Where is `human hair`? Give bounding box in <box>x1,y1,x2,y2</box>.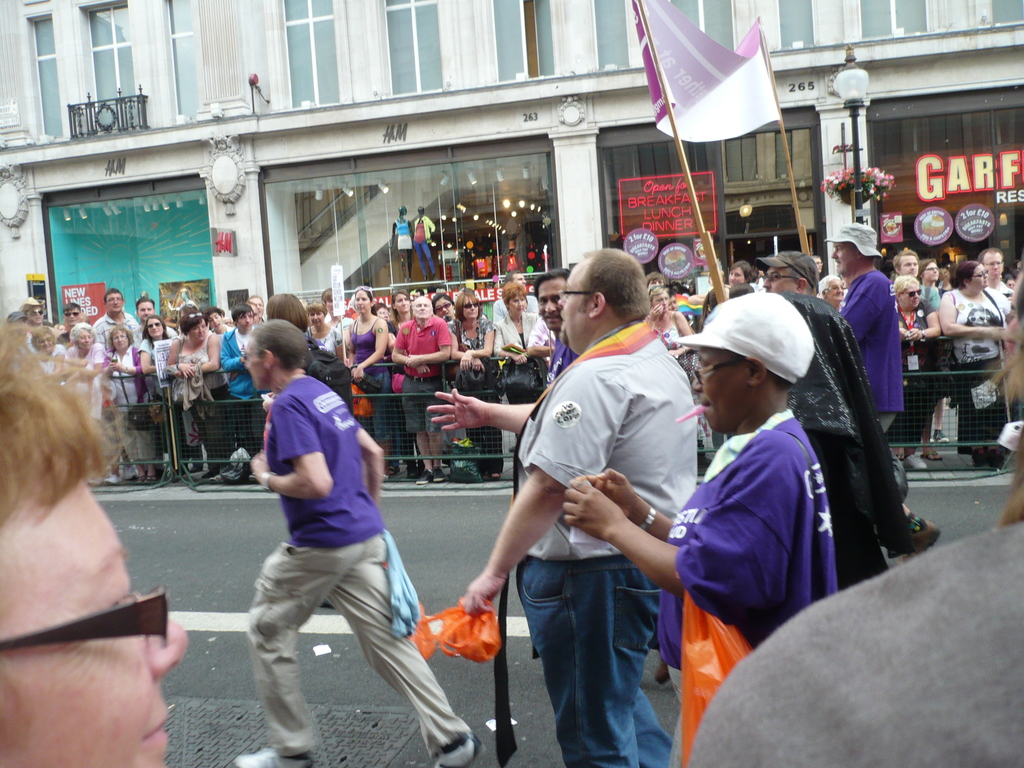
<box>503,270,520,284</box>.
